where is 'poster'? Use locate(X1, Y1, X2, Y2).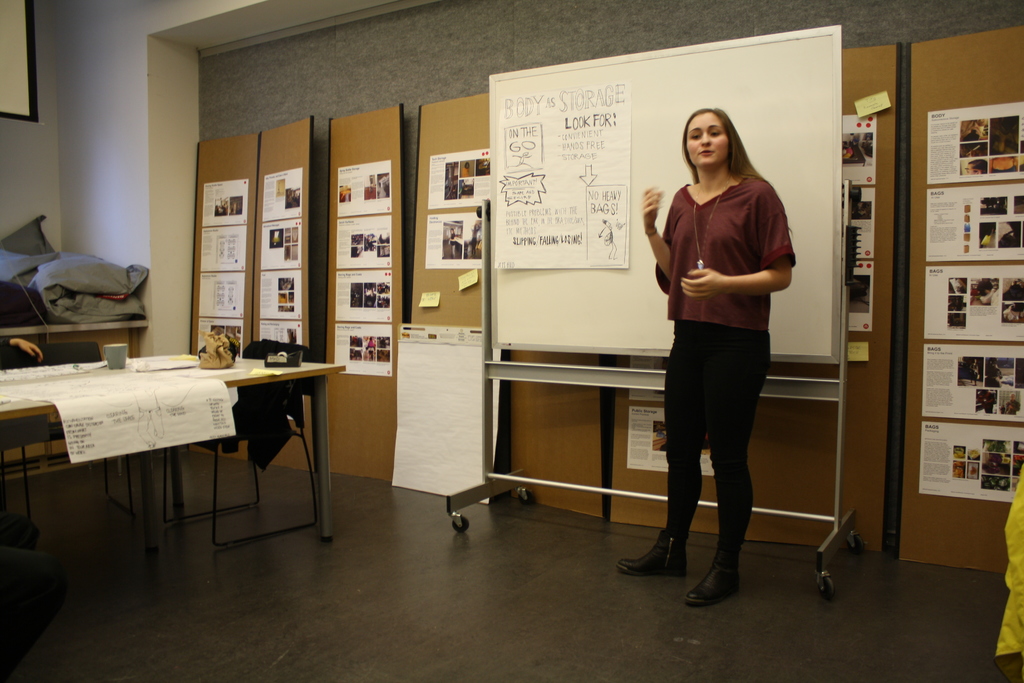
locate(630, 396, 716, 477).
